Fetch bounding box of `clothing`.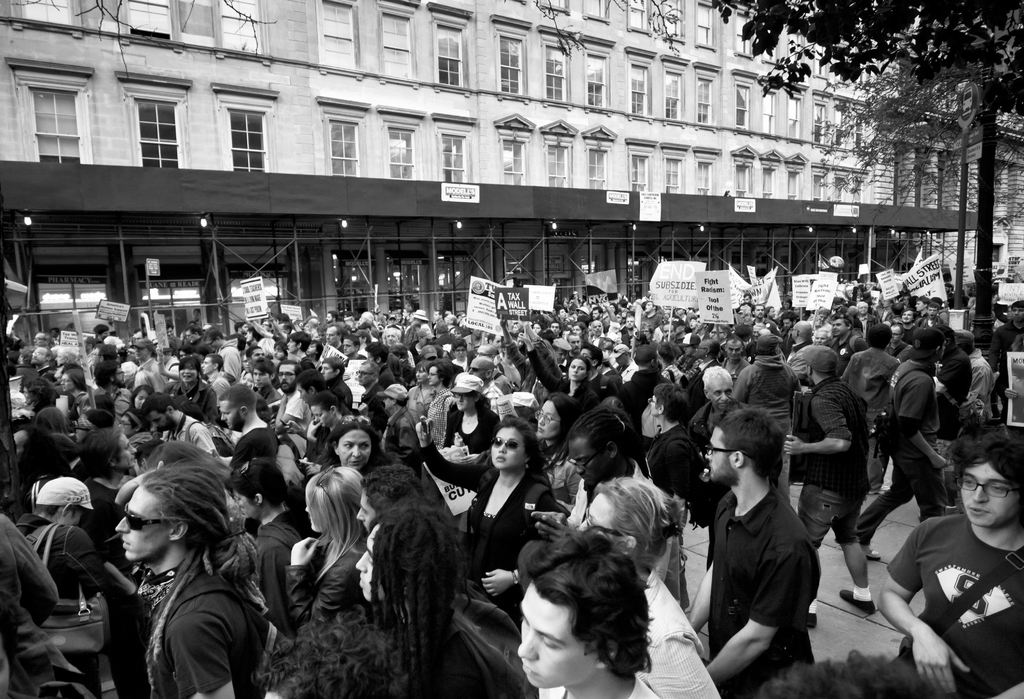
Bbox: 439:407:499:453.
